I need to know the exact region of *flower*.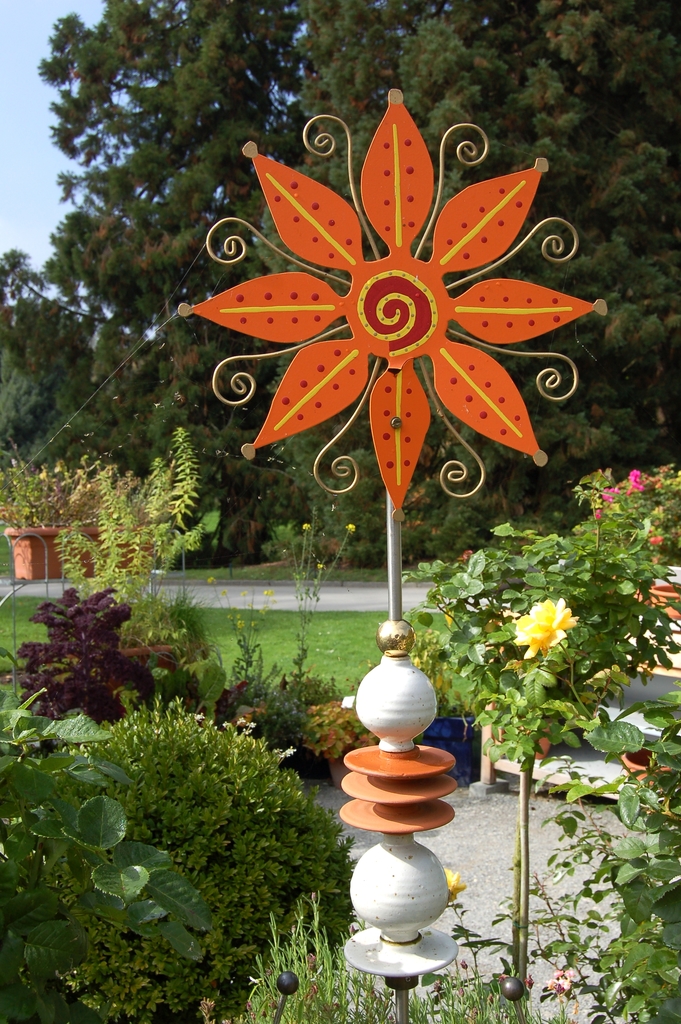
Region: box=[208, 109, 591, 475].
